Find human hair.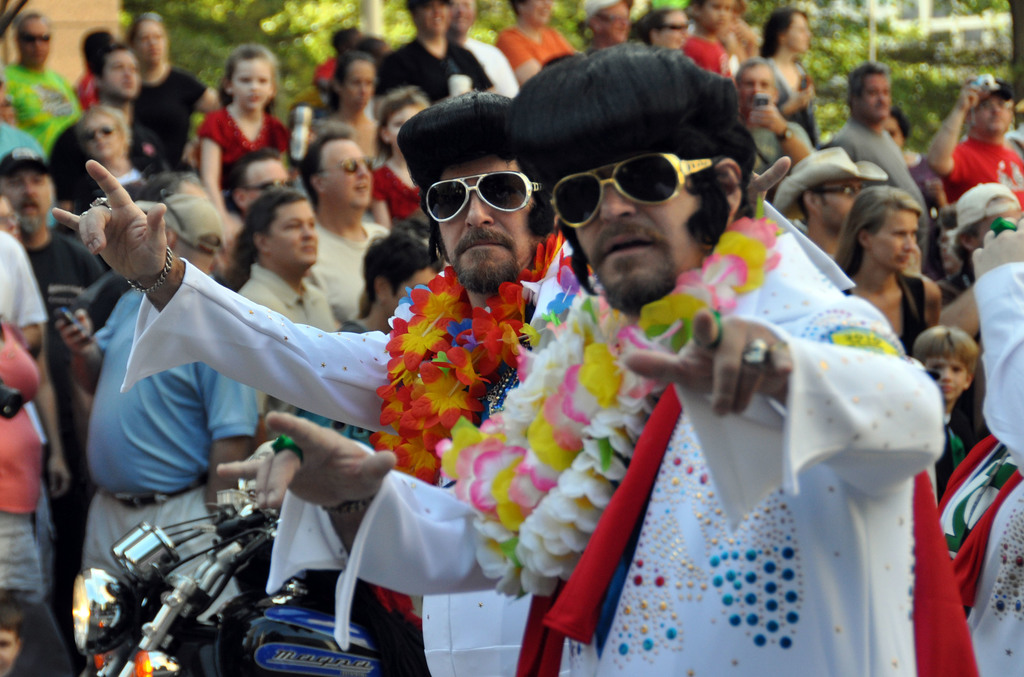
{"left": 355, "top": 35, "right": 385, "bottom": 57}.
